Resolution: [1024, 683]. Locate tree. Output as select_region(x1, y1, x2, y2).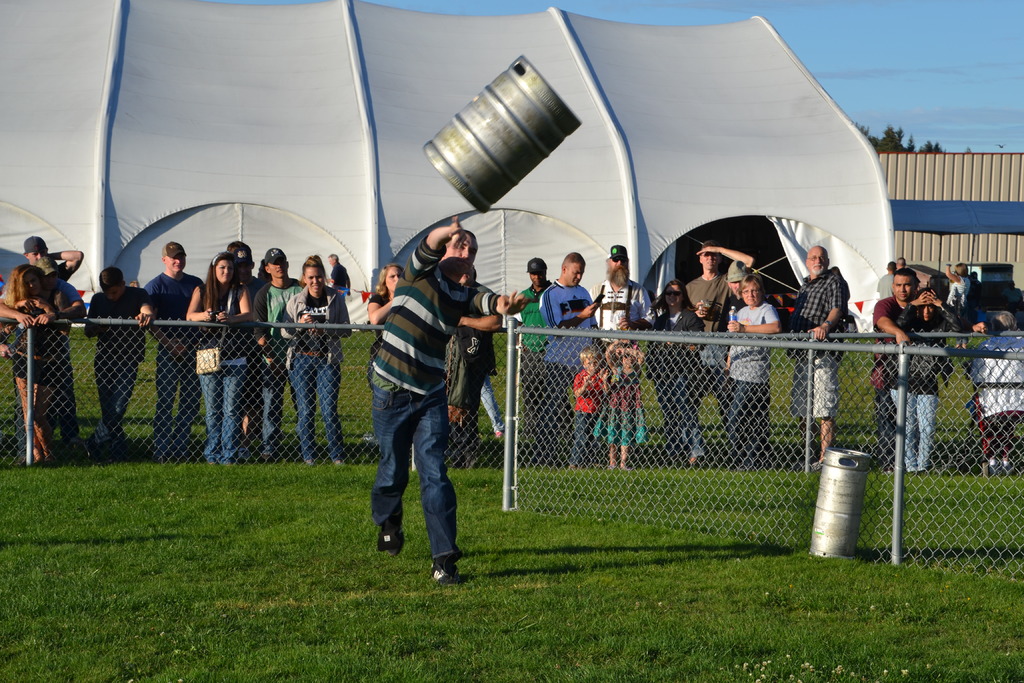
select_region(852, 120, 948, 154).
